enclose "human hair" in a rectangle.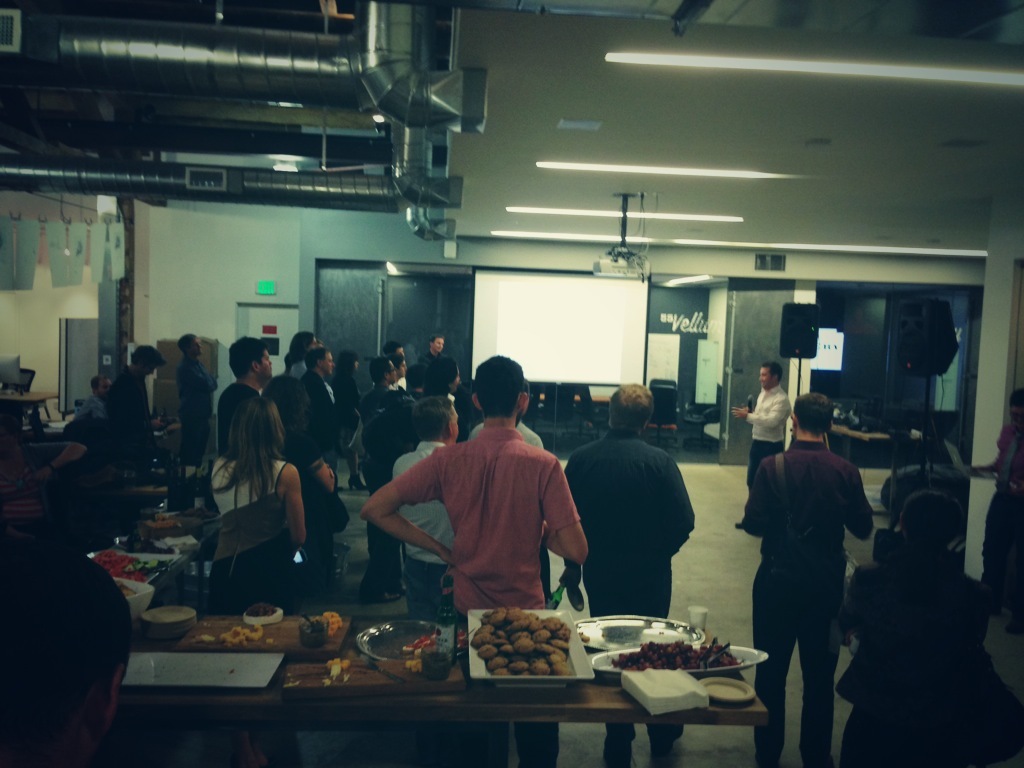
(131,348,163,369).
